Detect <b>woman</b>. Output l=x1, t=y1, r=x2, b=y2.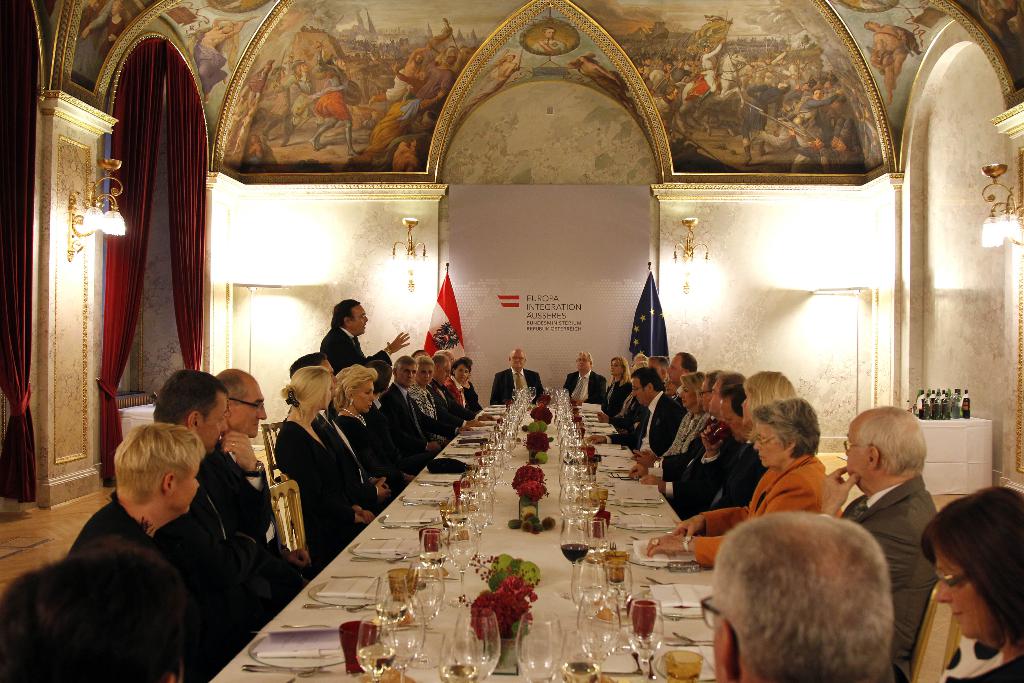
l=662, t=373, r=711, b=457.
